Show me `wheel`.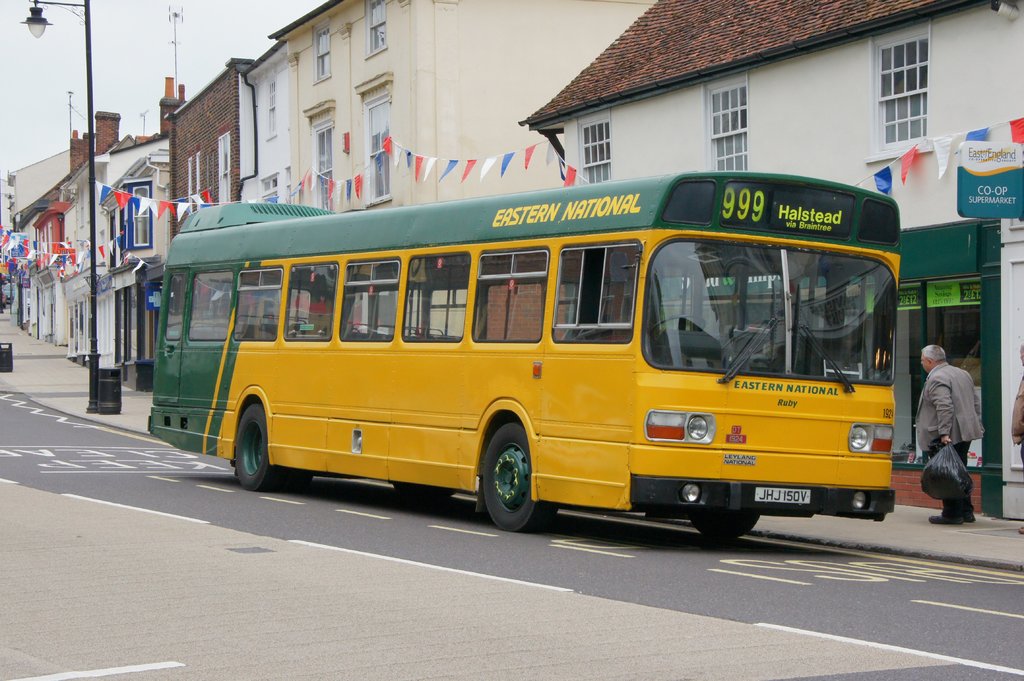
`wheel` is here: <bbox>693, 514, 758, 543</bbox>.
